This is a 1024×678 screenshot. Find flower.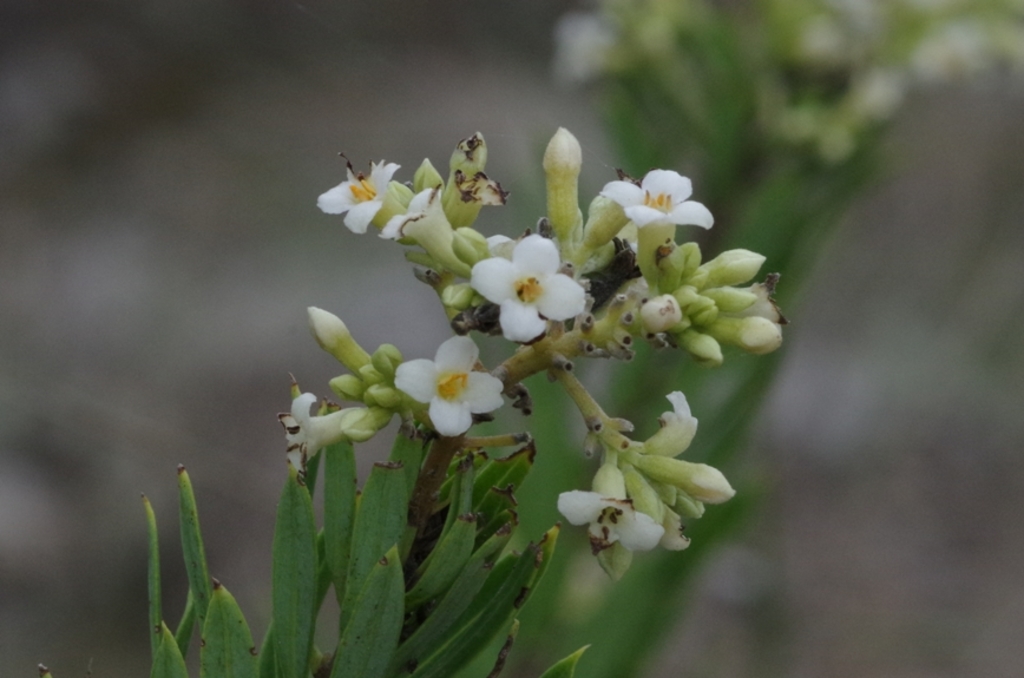
Bounding box: 466:229:590:343.
